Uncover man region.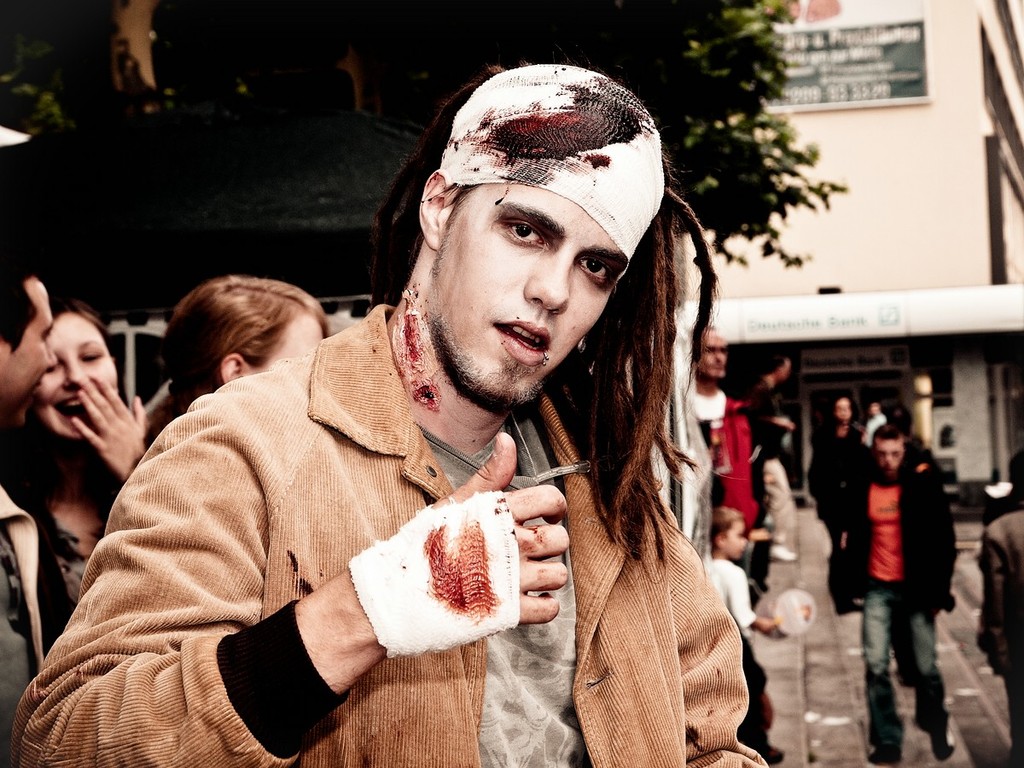
Uncovered: 804, 389, 874, 619.
